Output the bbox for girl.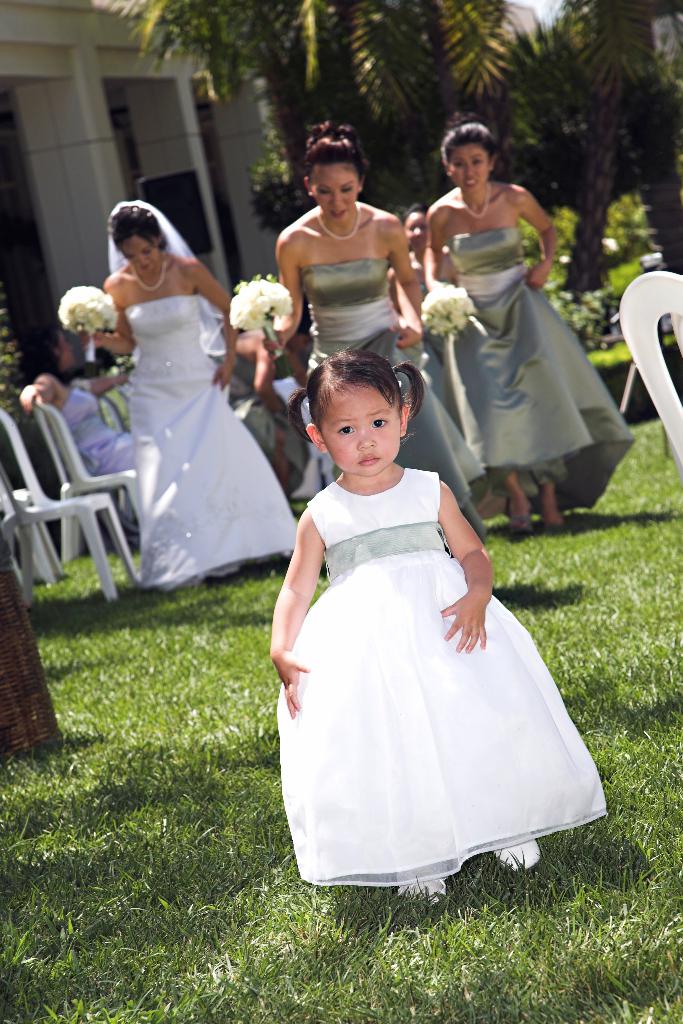
(left=226, top=116, right=491, bottom=547).
